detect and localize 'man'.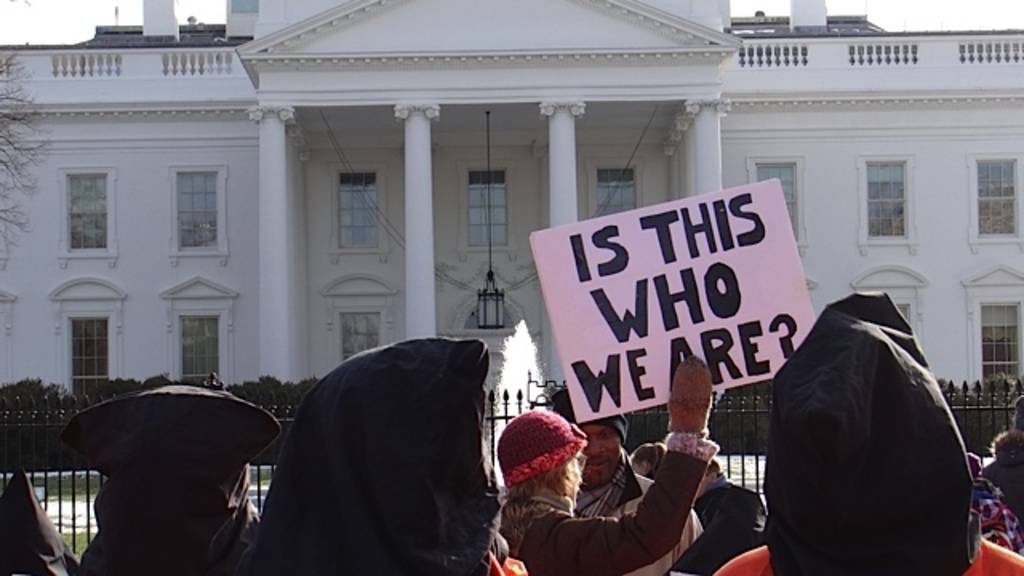
Localized at x1=541, y1=392, x2=704, y2=574.
